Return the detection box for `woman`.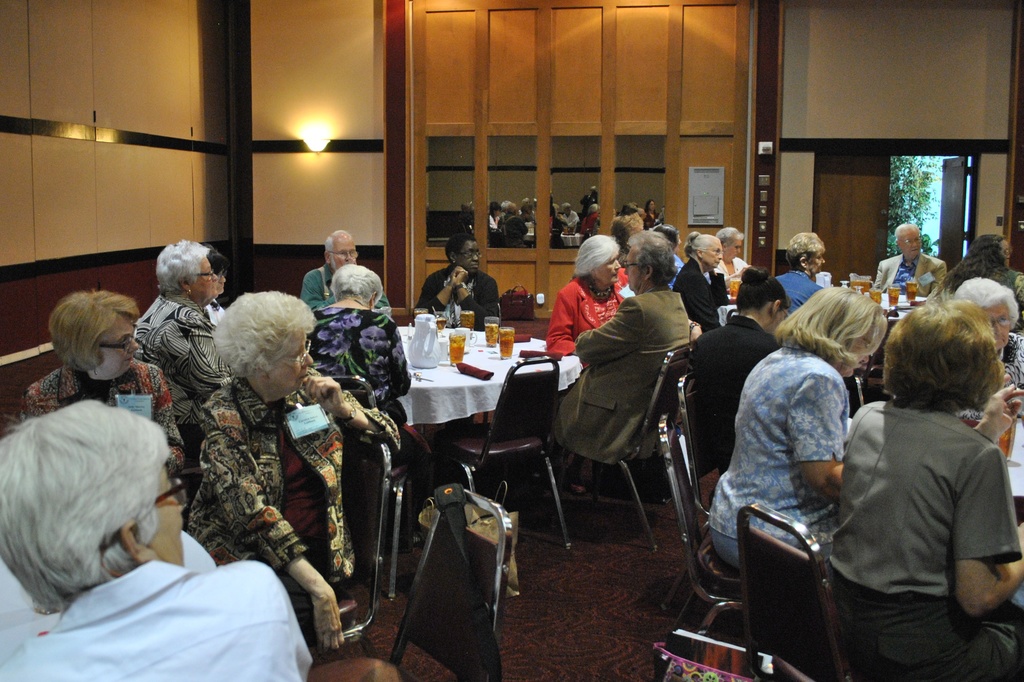
region(682, 264, 794, 484).
